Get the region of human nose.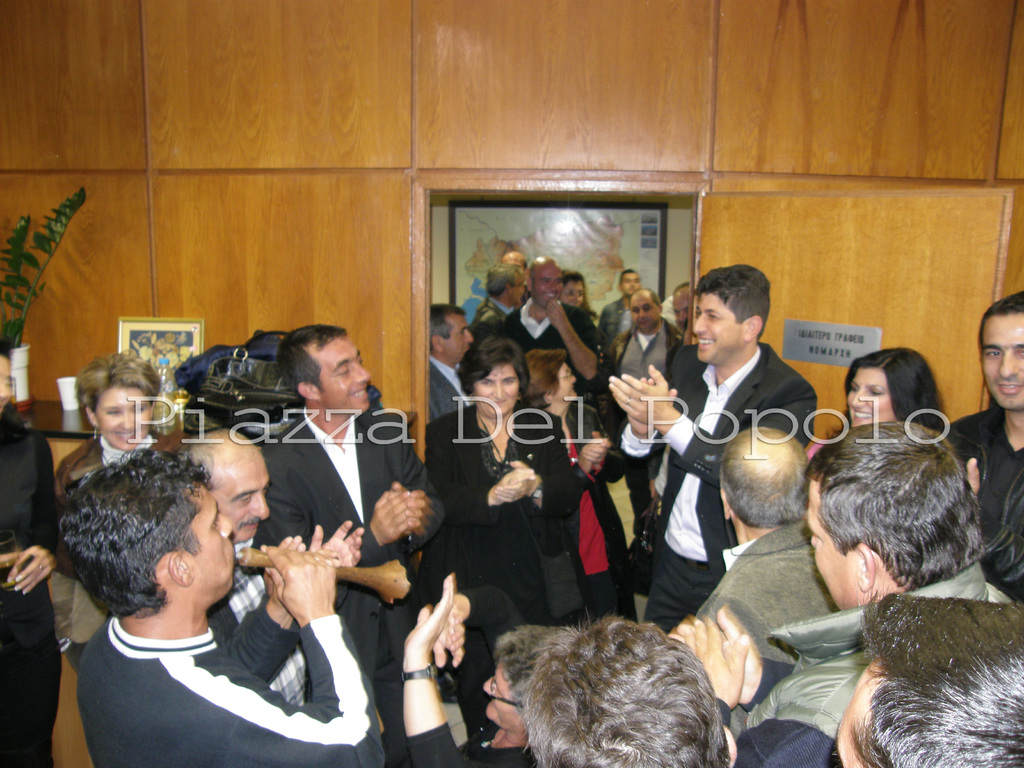
<region>493, 383, 504, 397</region>.
